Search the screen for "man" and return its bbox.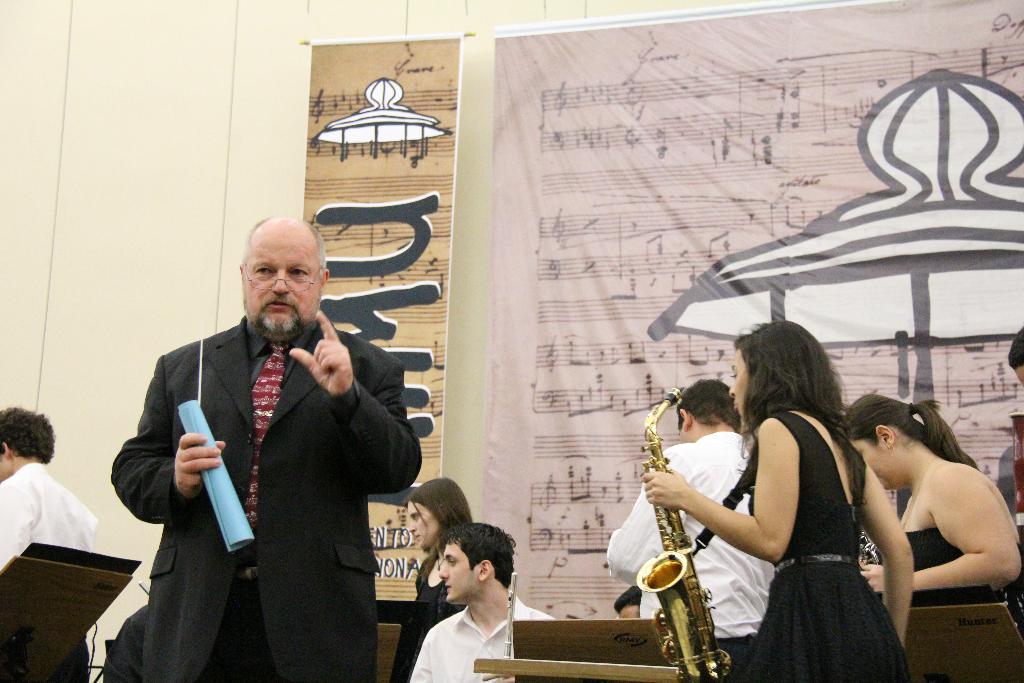
Found: 0,394,104,611.
